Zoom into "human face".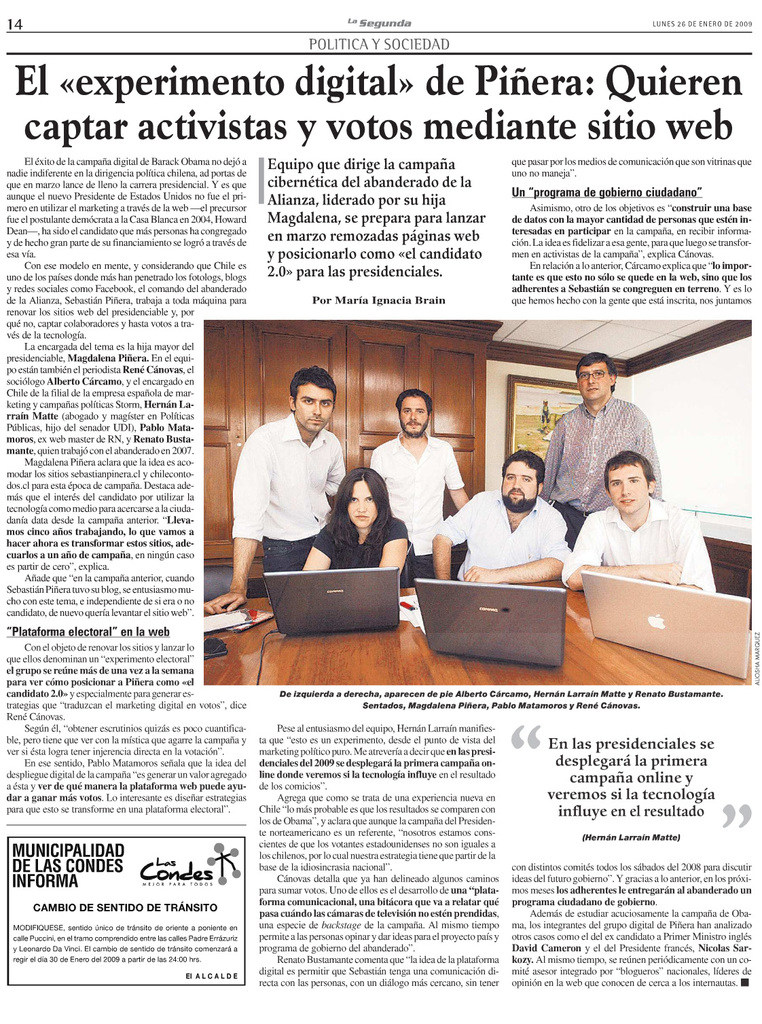
Zoom target: Rect(399, 397, 431, 437).
